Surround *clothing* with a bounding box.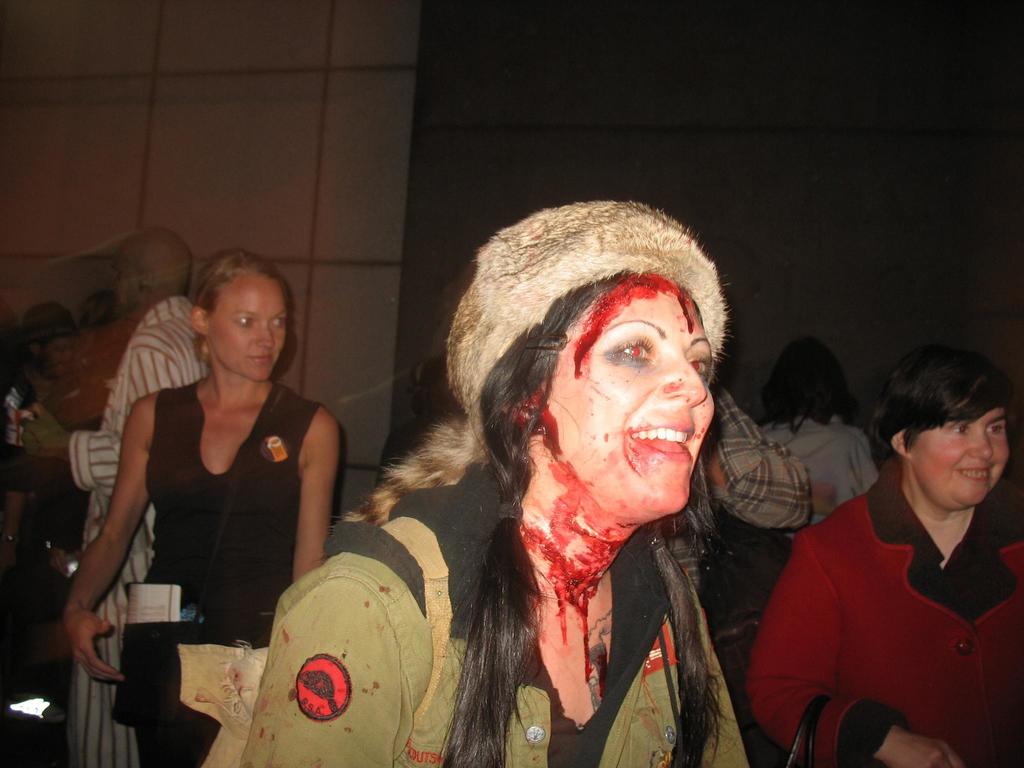
<region>71, 291, 203, 767</region>.
